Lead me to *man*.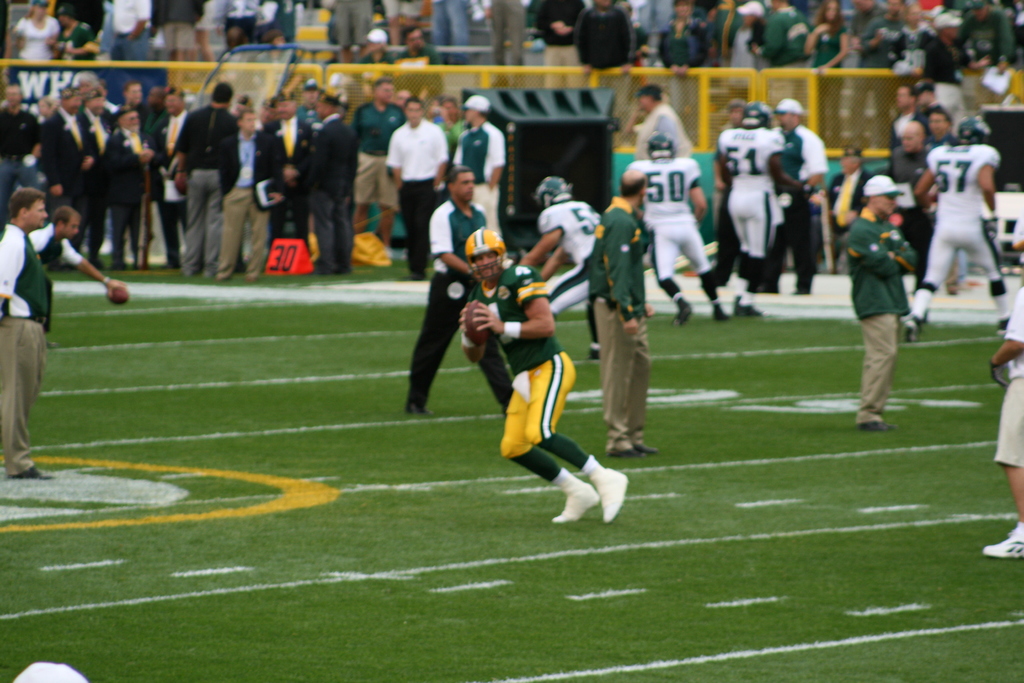
Lead to BBox(621, 78, 705, 161).
